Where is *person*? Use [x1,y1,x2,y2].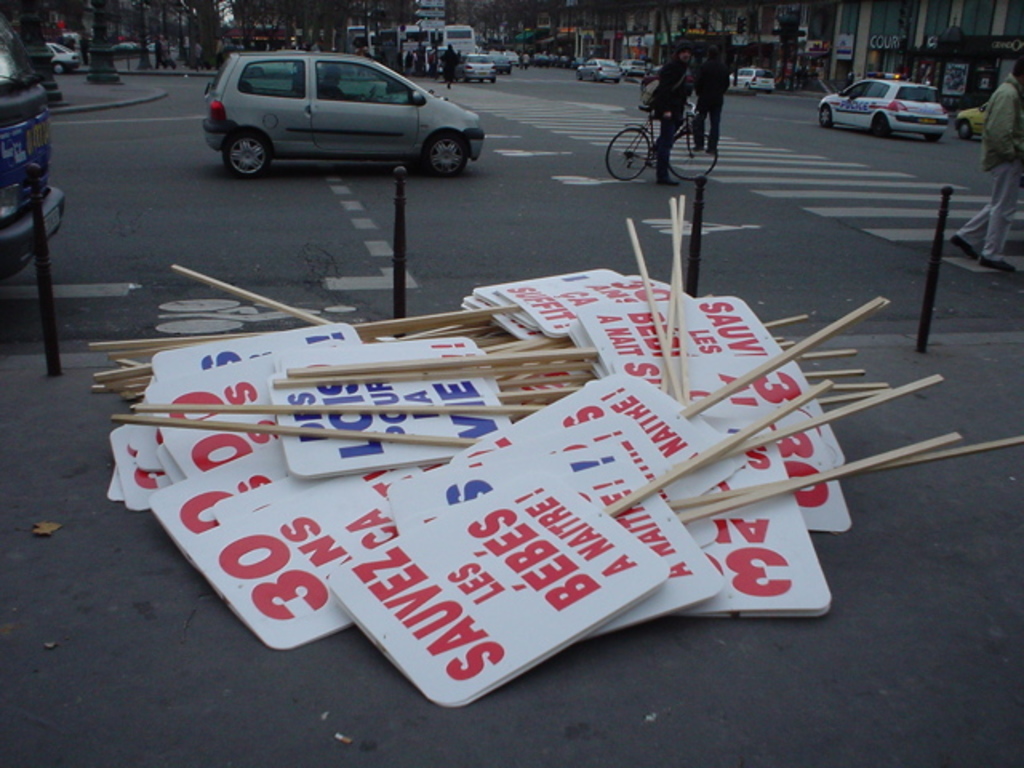
[638,45,696,192].
